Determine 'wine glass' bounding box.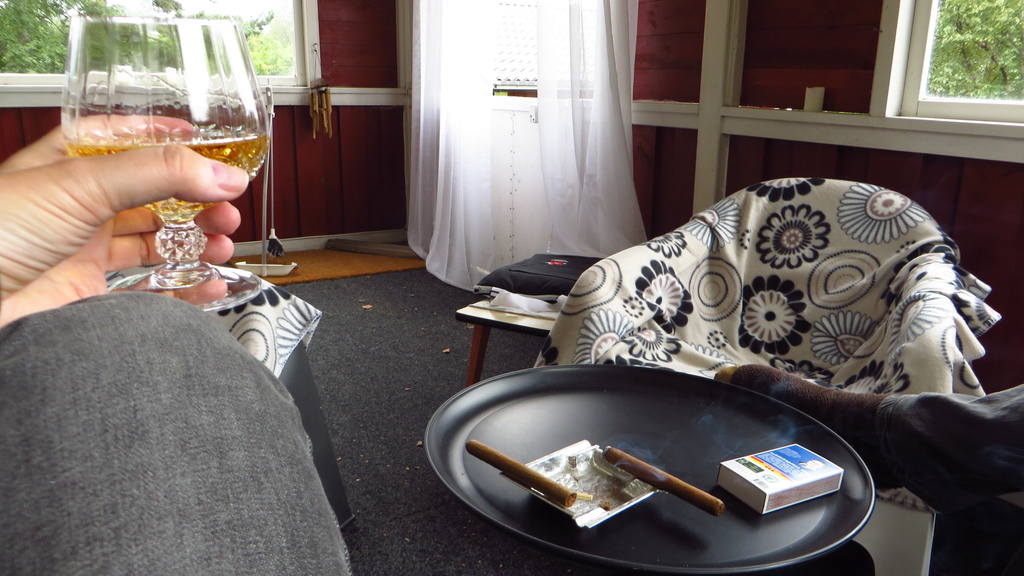
Determined: {"left": 59, "top": 15, "right": 269, "bottom": 311}.
